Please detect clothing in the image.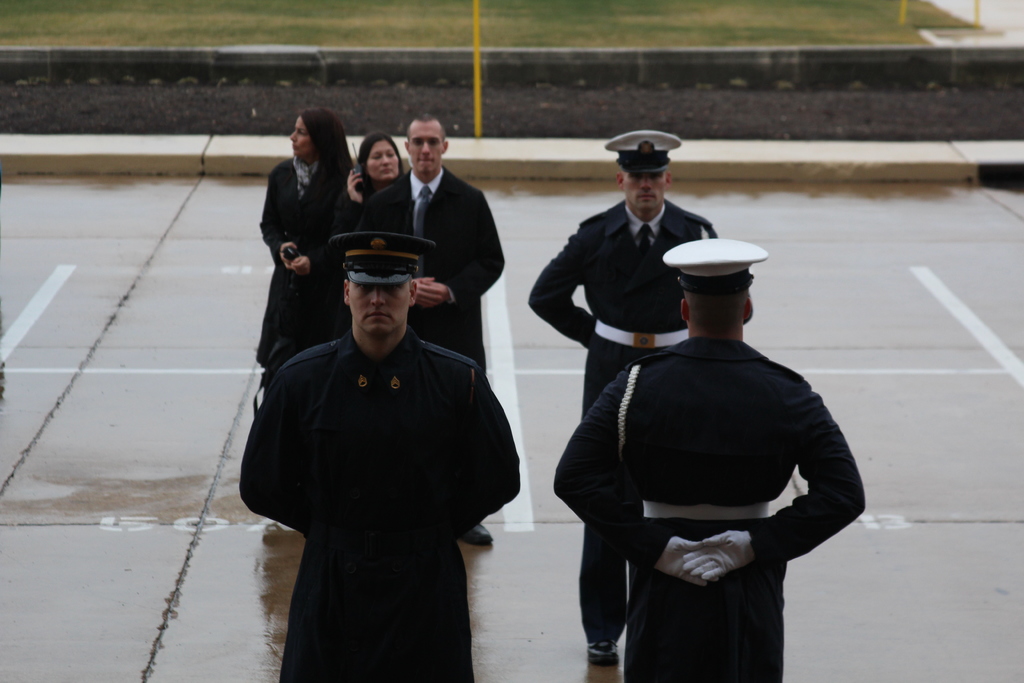
locate(553, 340, 863, 682).
